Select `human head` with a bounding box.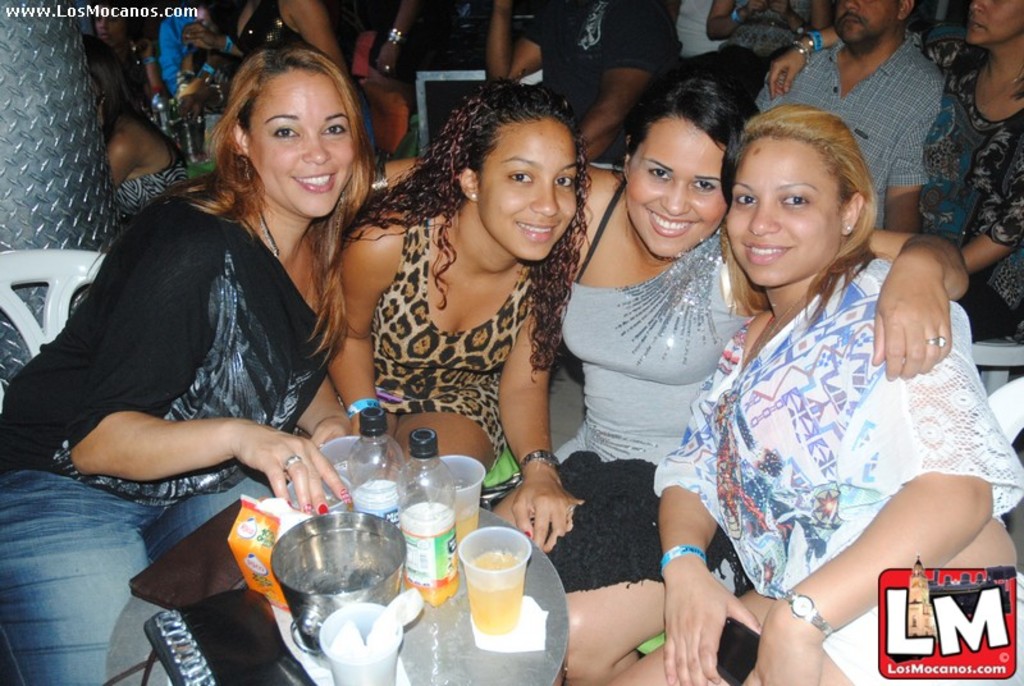
[left=225, top=49, right=366, bottom=223].
